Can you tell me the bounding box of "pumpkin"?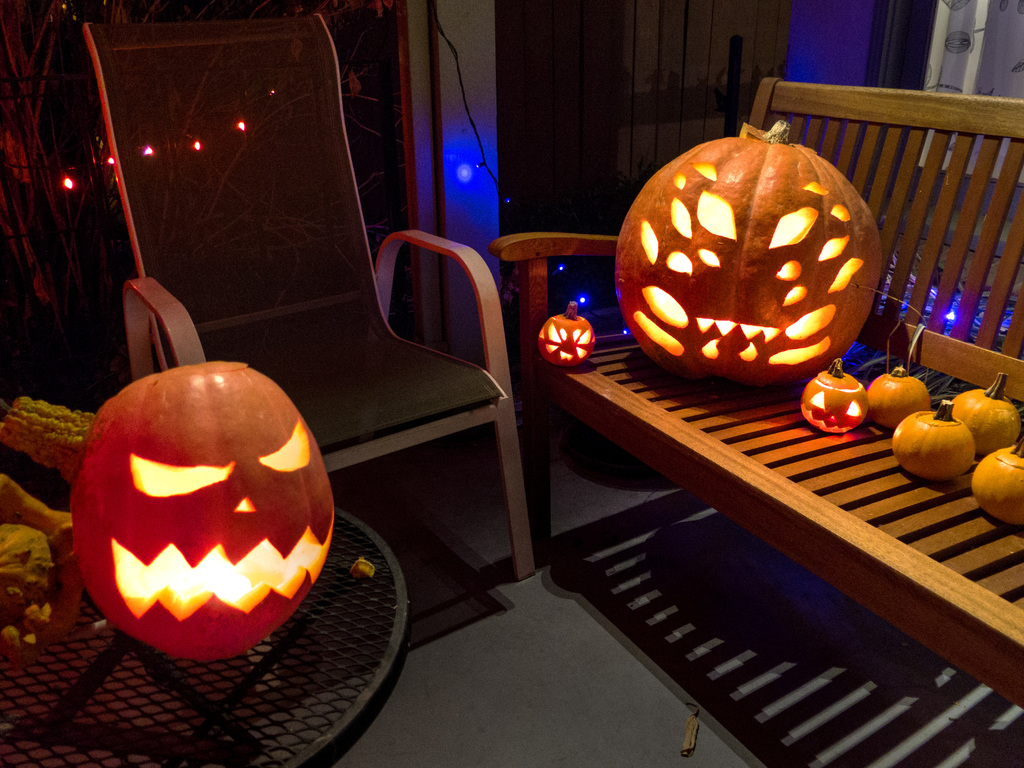
bbox(949, 373, 1022, 455).
